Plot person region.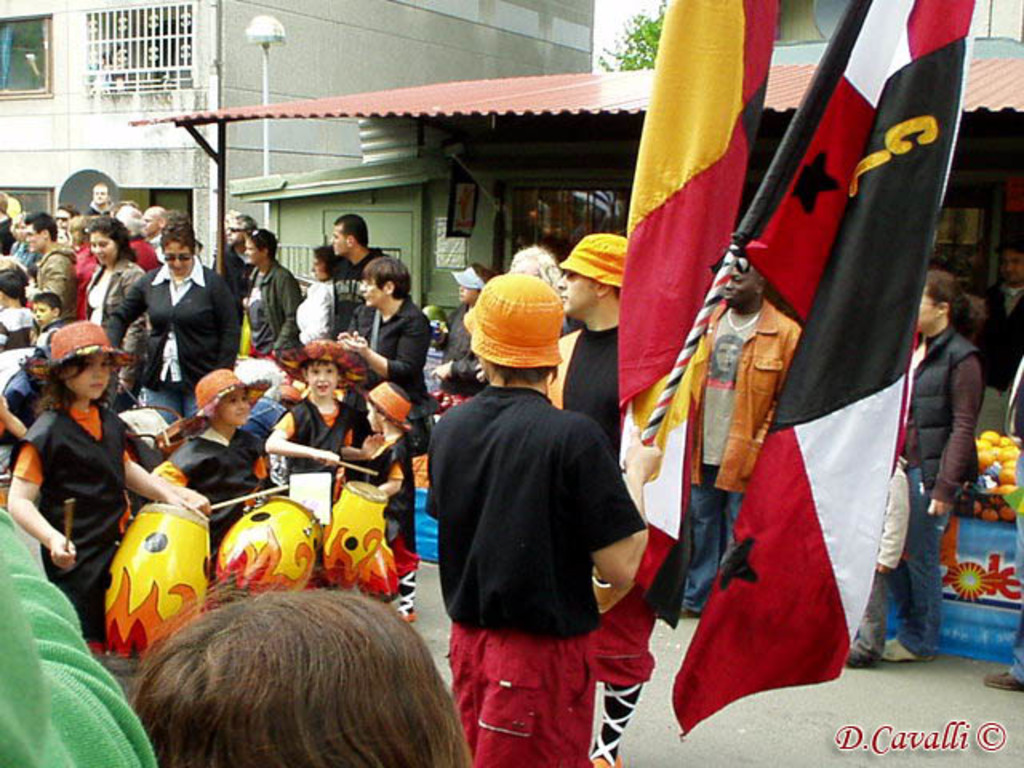
Plotted at region(322, 211, 389, 277).
